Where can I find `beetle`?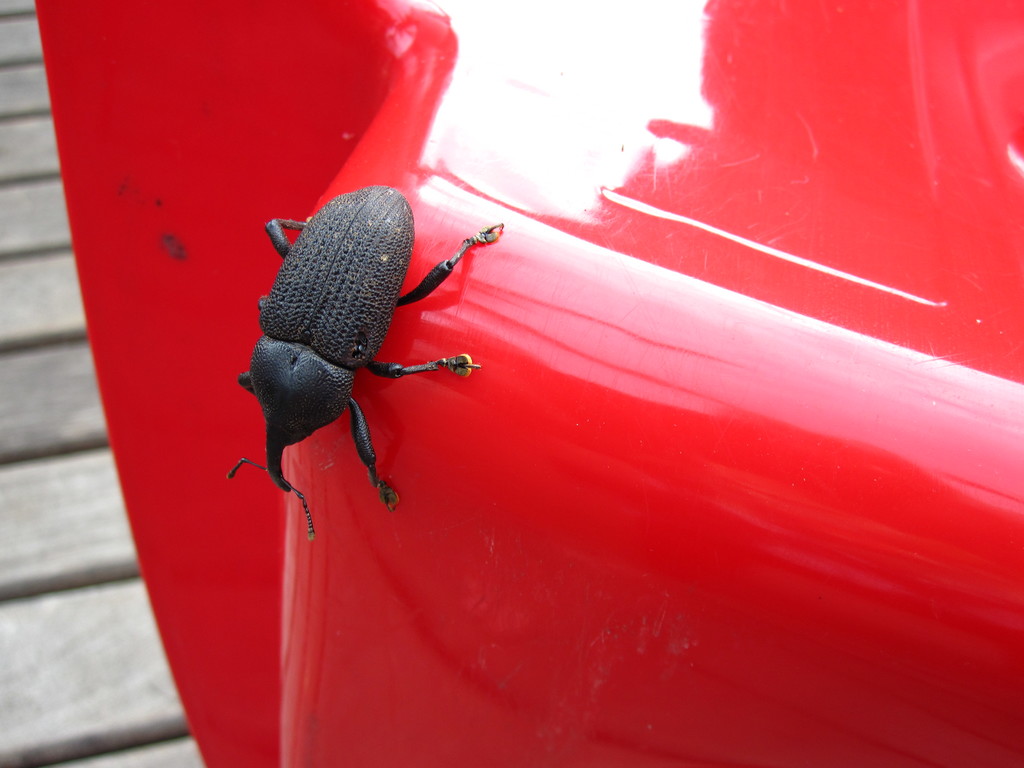
You can find it at 220 171 502 543.
